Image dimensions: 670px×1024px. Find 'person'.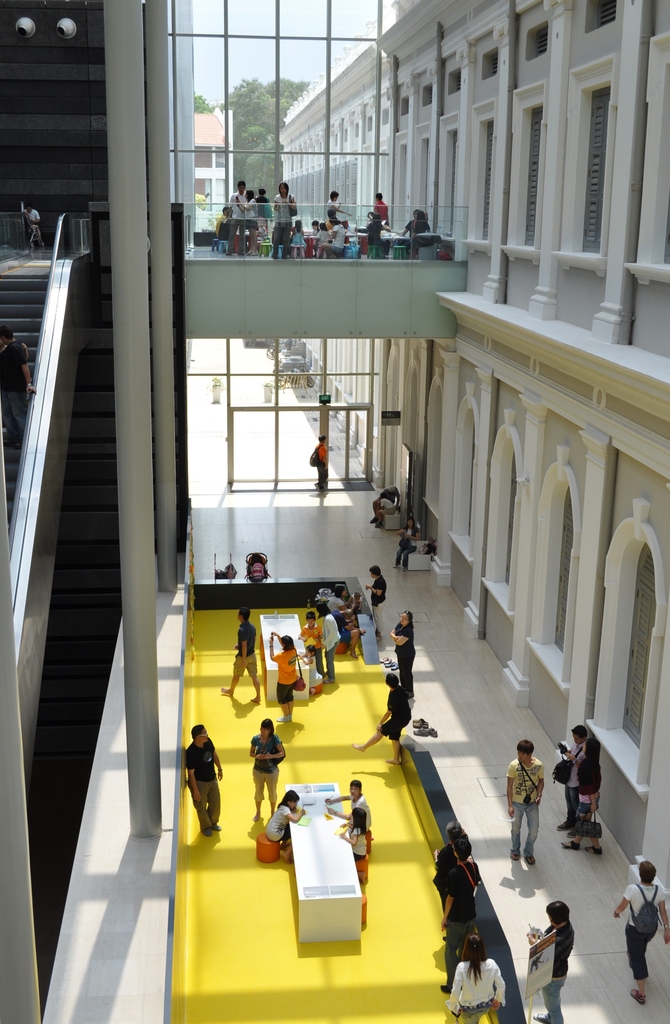
Rect(340, 810, 374, 904).
